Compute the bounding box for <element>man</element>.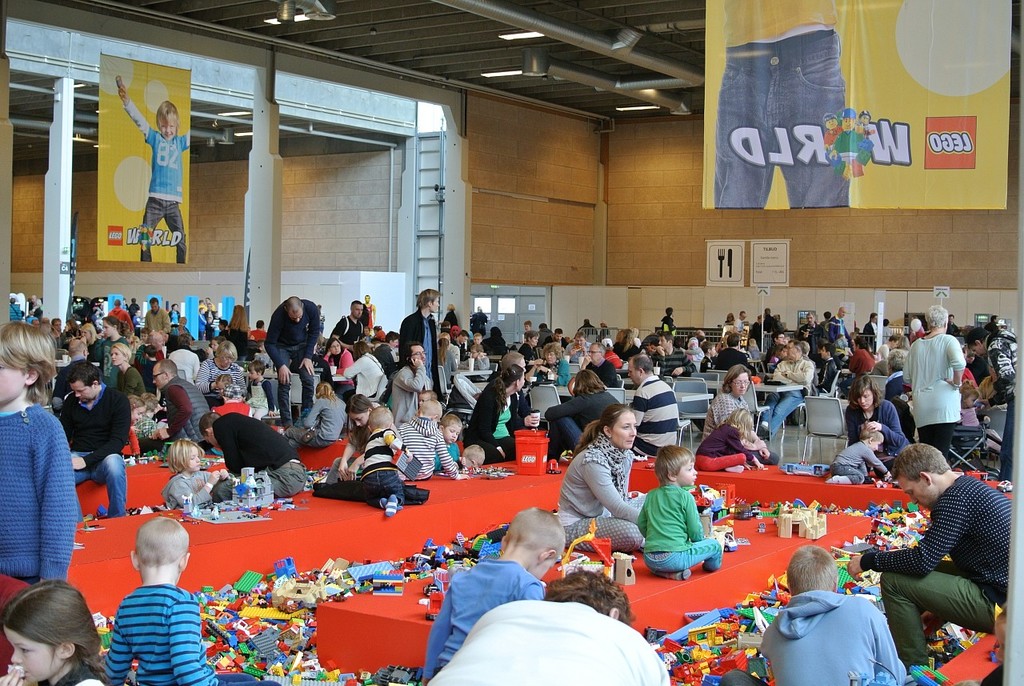
{"x1": 986, "y1": 315, "x2": 1000, "y2": 332}.
